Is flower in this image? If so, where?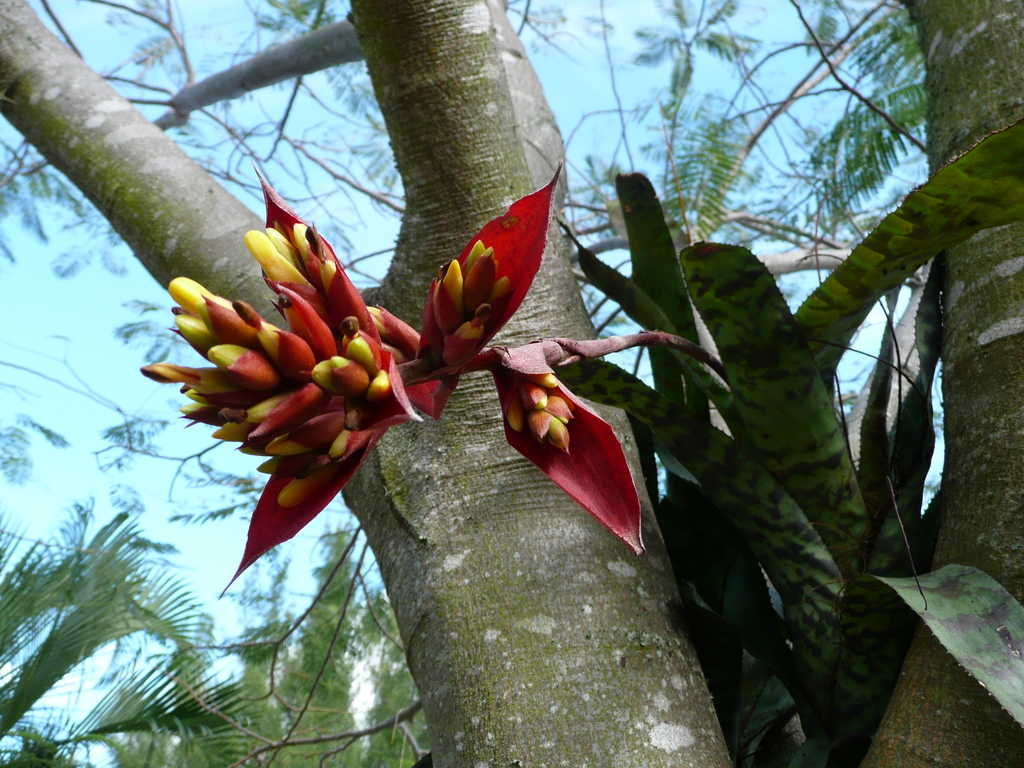
Yes, at <bbox>136, 158, 645, 605</bbox>.
